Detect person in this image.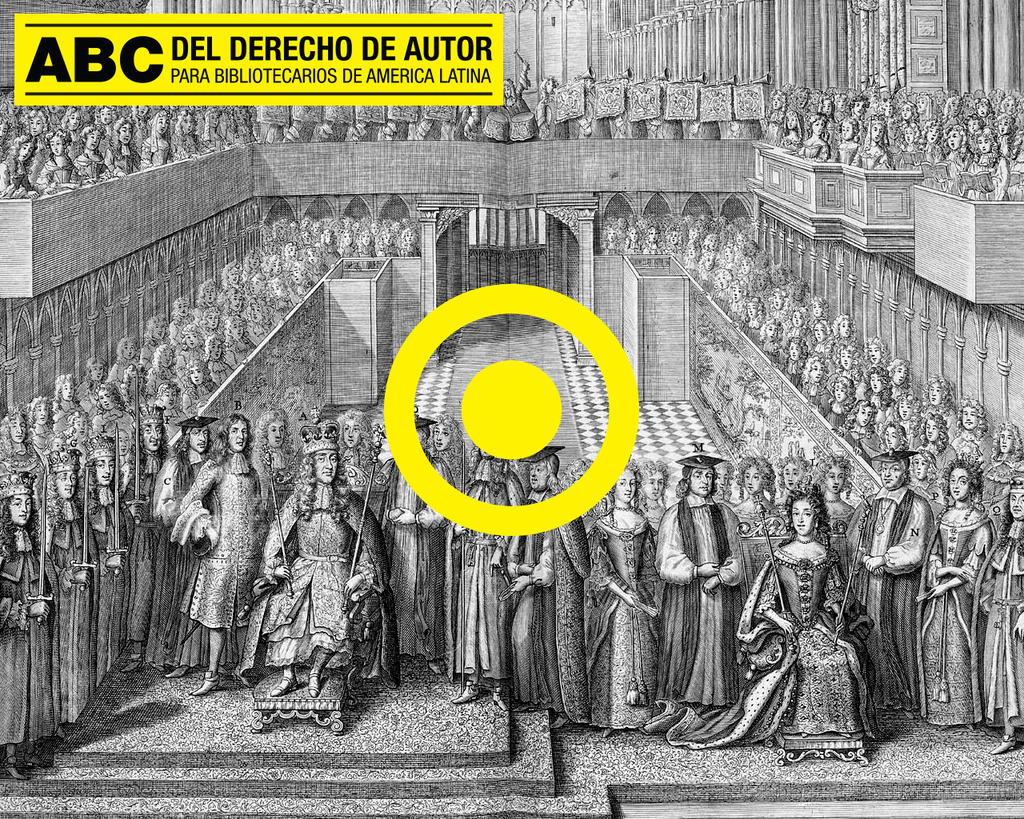
Detection: x1=509, y1=444, x2=562, y2=704.
